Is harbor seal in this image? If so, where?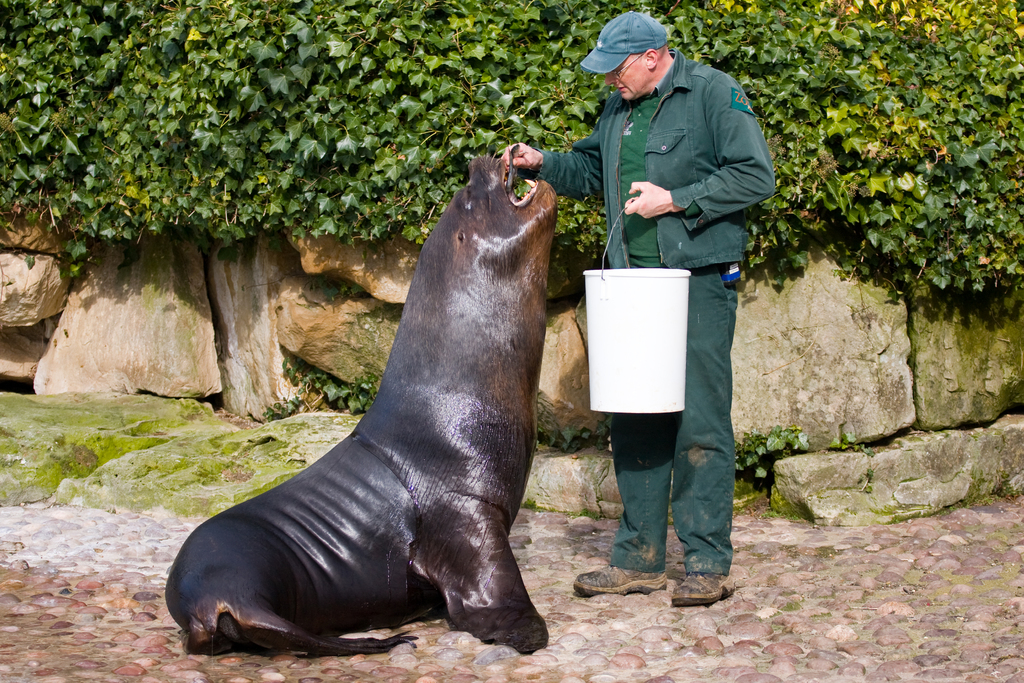
Yes, at 170,151,545,641.
